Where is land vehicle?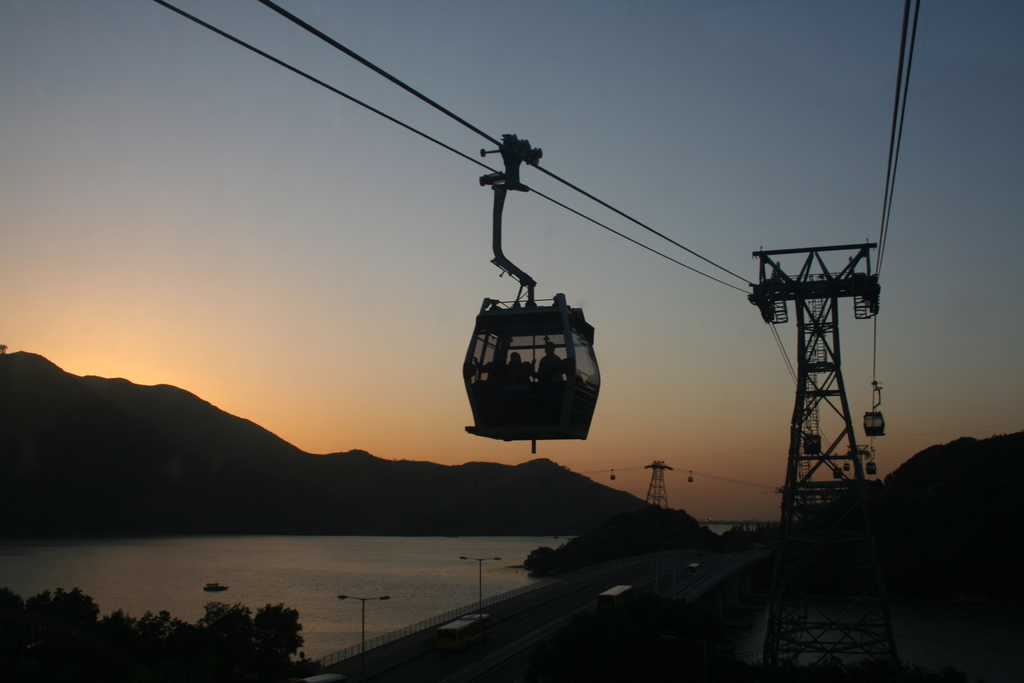
(x1=435, y1=613, x2=493, y2=648).
